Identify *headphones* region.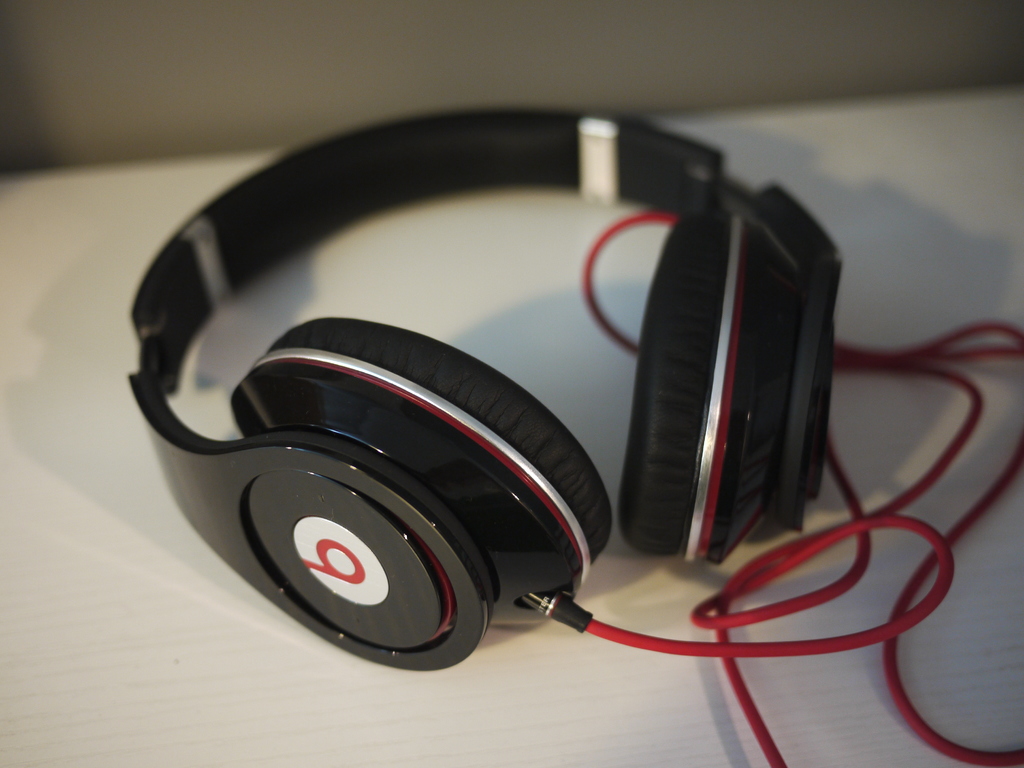
Region: BBox(125, 100, 839, 669).
